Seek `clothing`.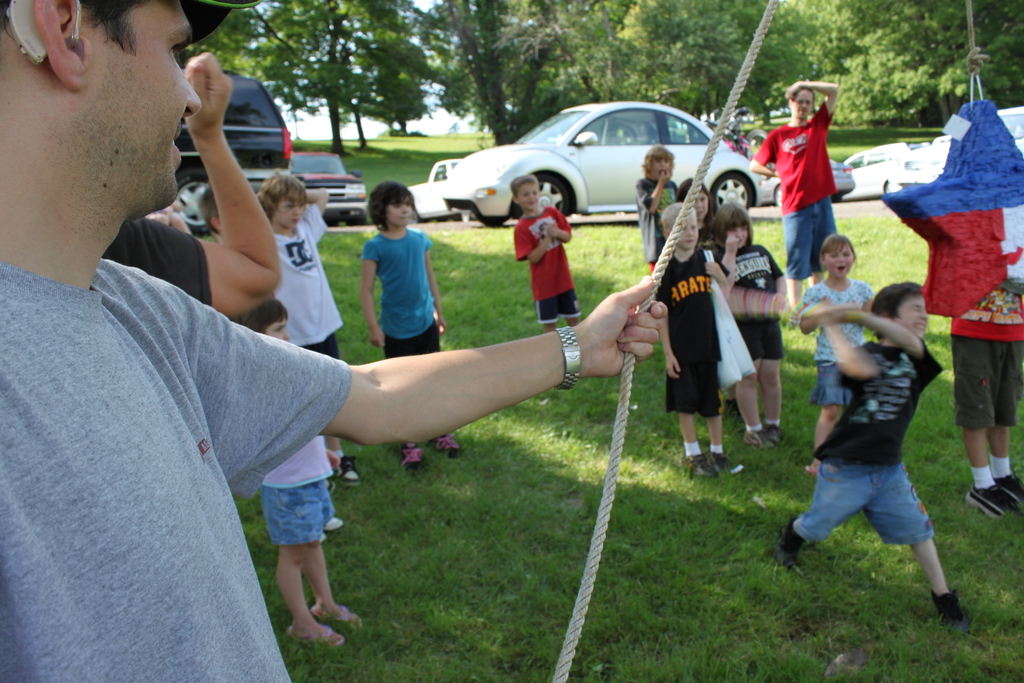
(x1=949, y1=336, x2=1023, y2=429).
